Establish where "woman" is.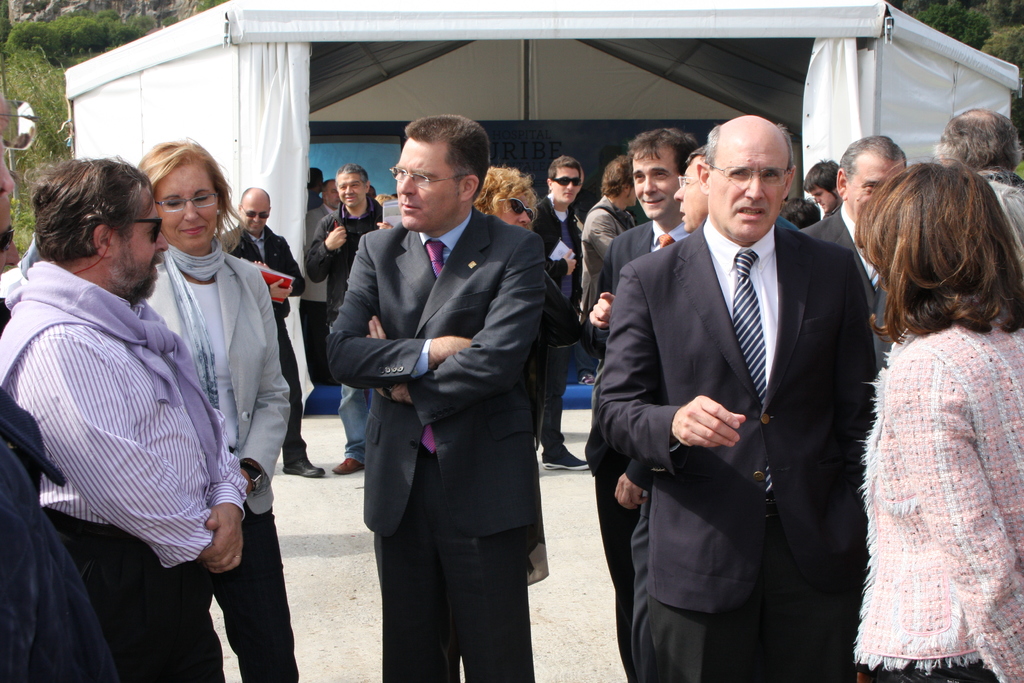
Established at x1=139 y1=136 x2=296 y2=682.
